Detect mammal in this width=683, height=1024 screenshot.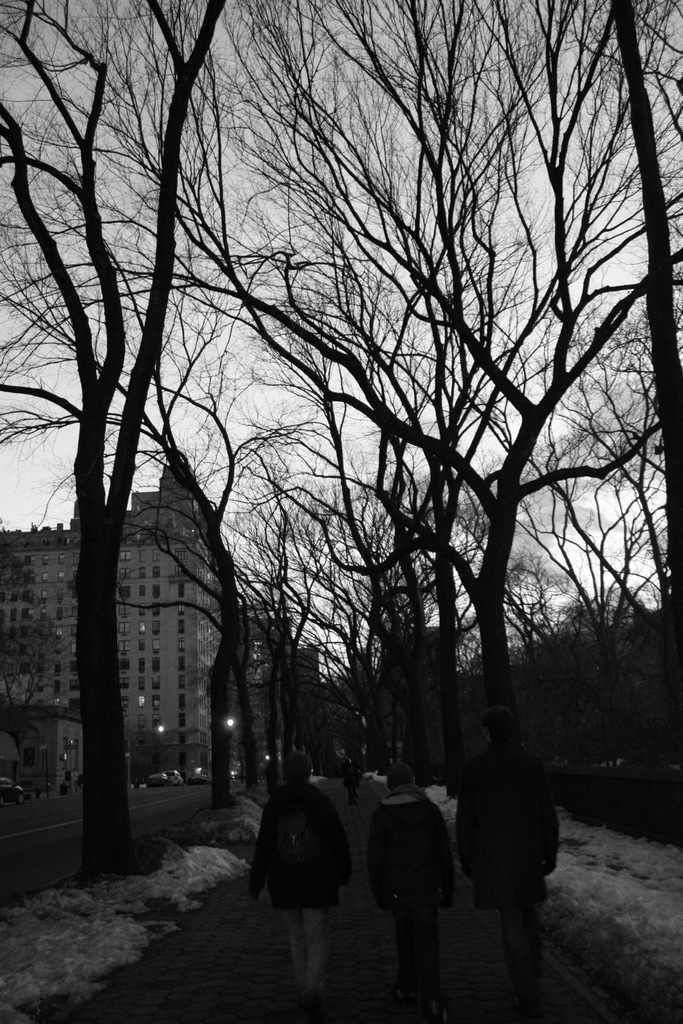
Detection: 363 753 464 1005.
